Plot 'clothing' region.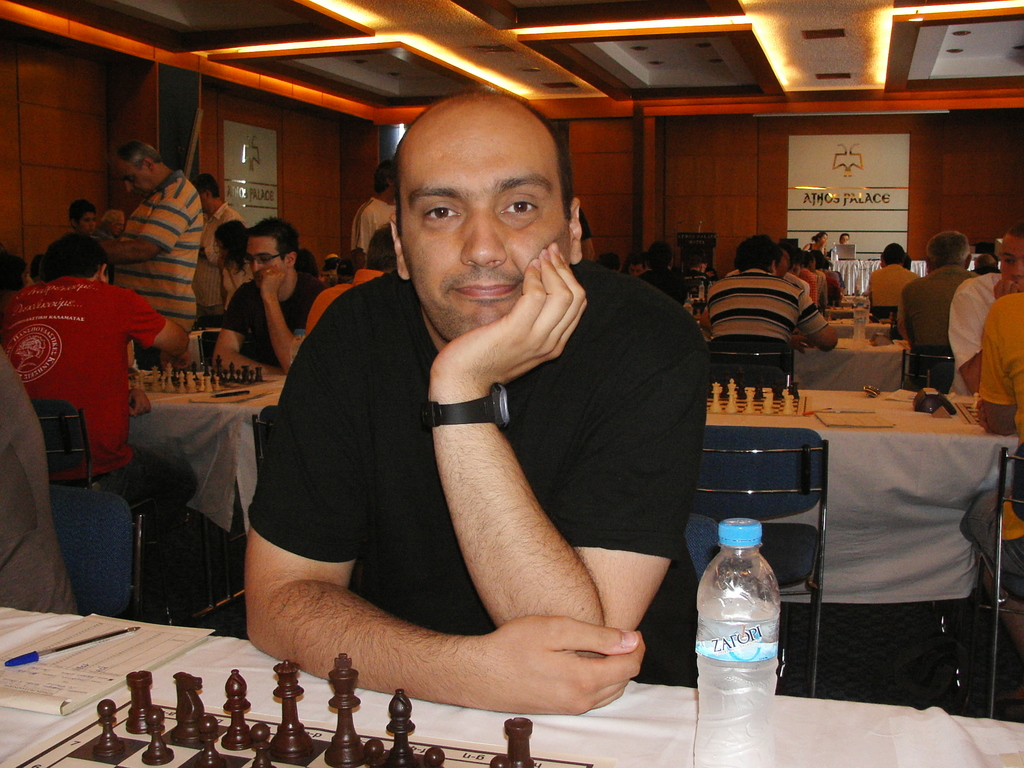
Plotted at bbox=[221, 273, 320, 371].
